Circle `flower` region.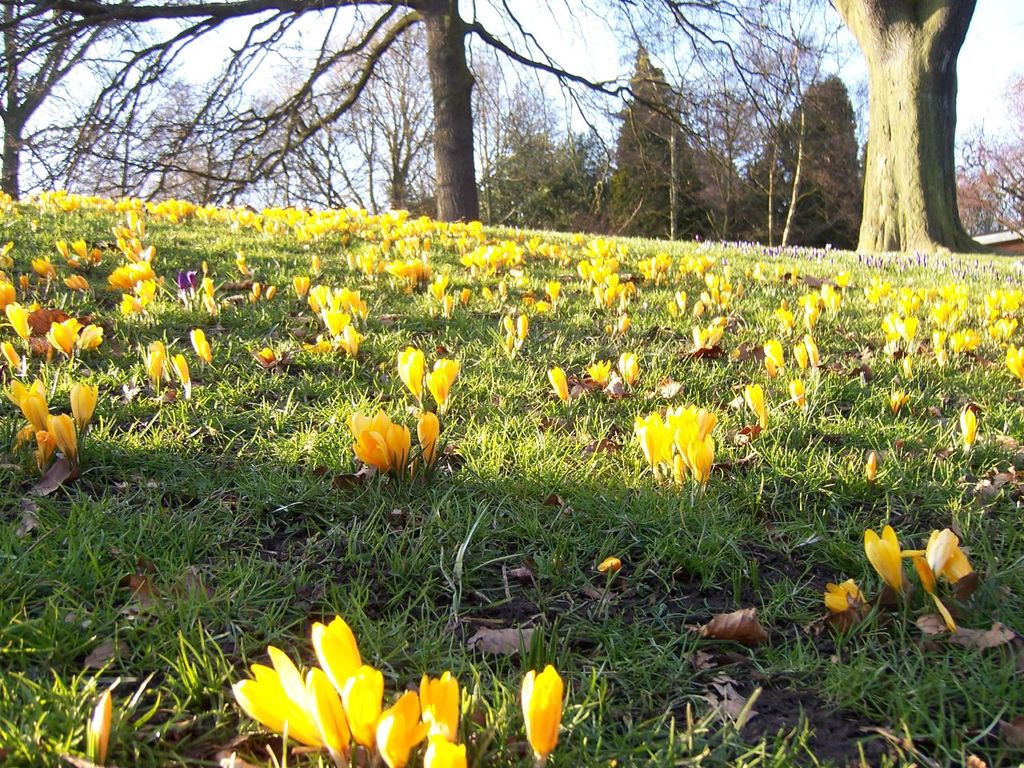
Region: [745, 386, 766, 420].
